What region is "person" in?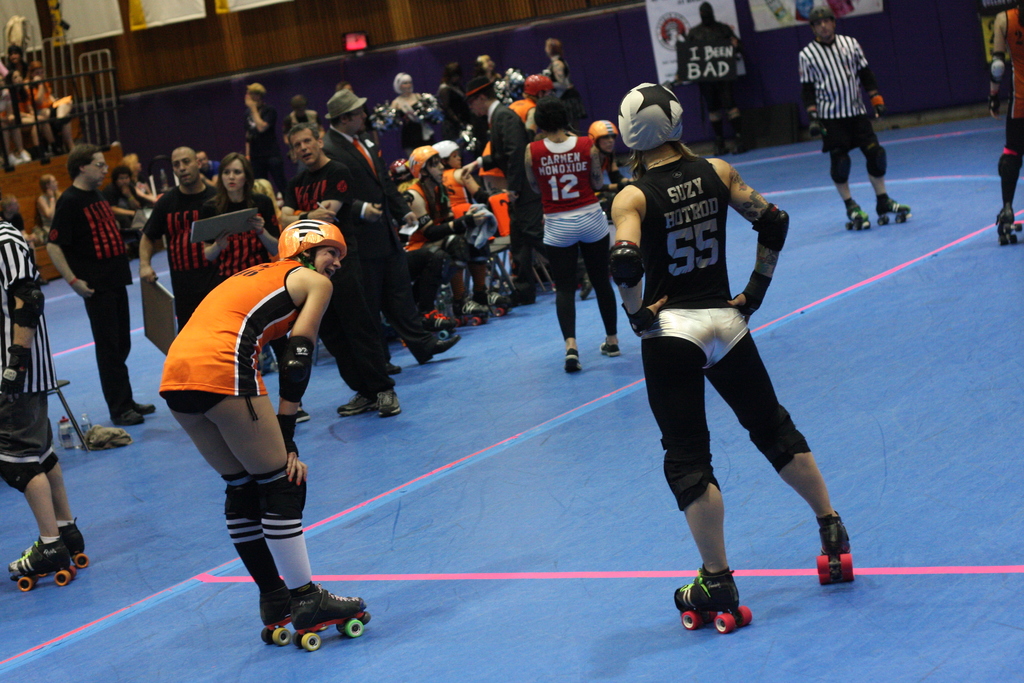
[left=45, top=144, right=162, bottom=429].
